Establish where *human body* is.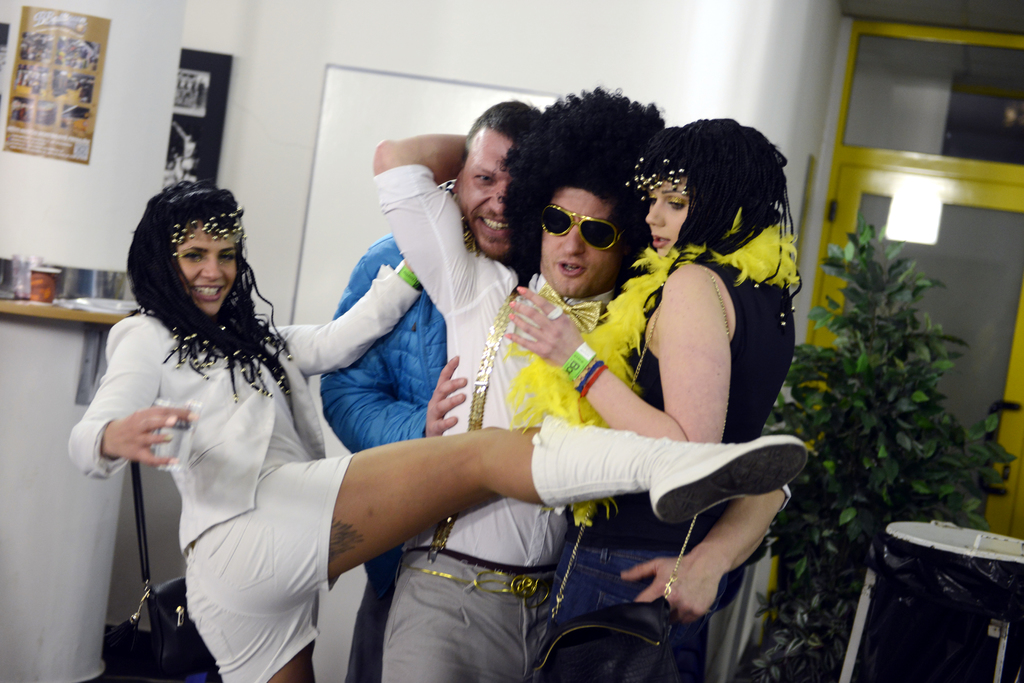
Established at <box>373,86,667,682</box>.
